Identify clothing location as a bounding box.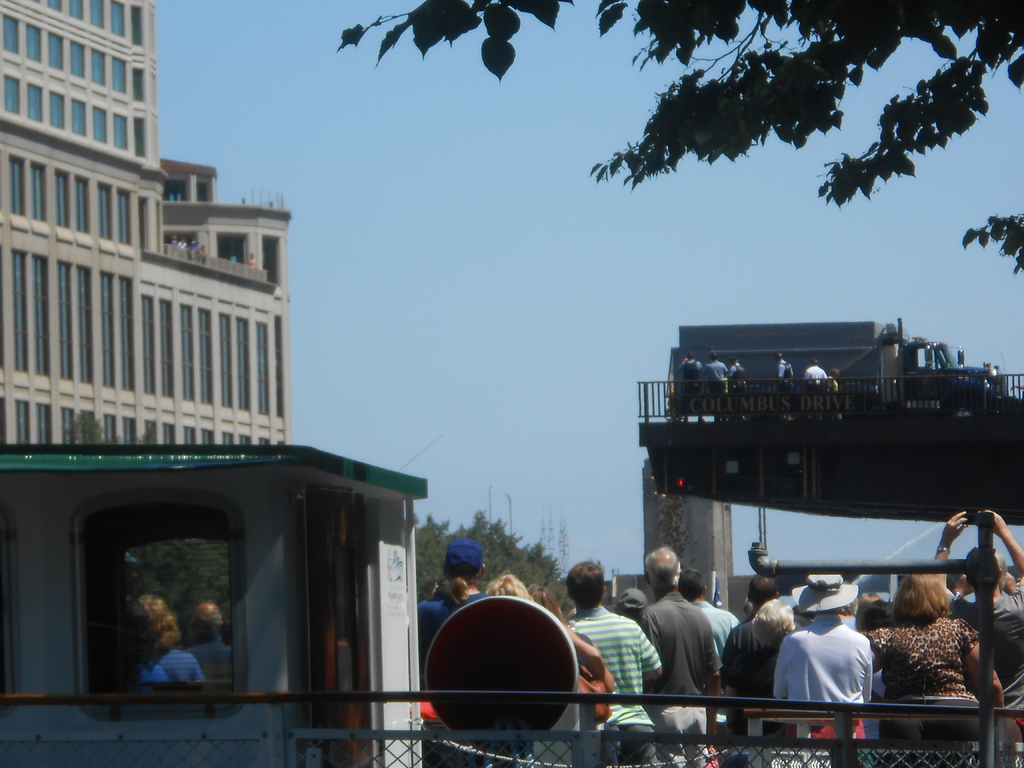
<bbox>138, 653, 209, 682</bbox>.
